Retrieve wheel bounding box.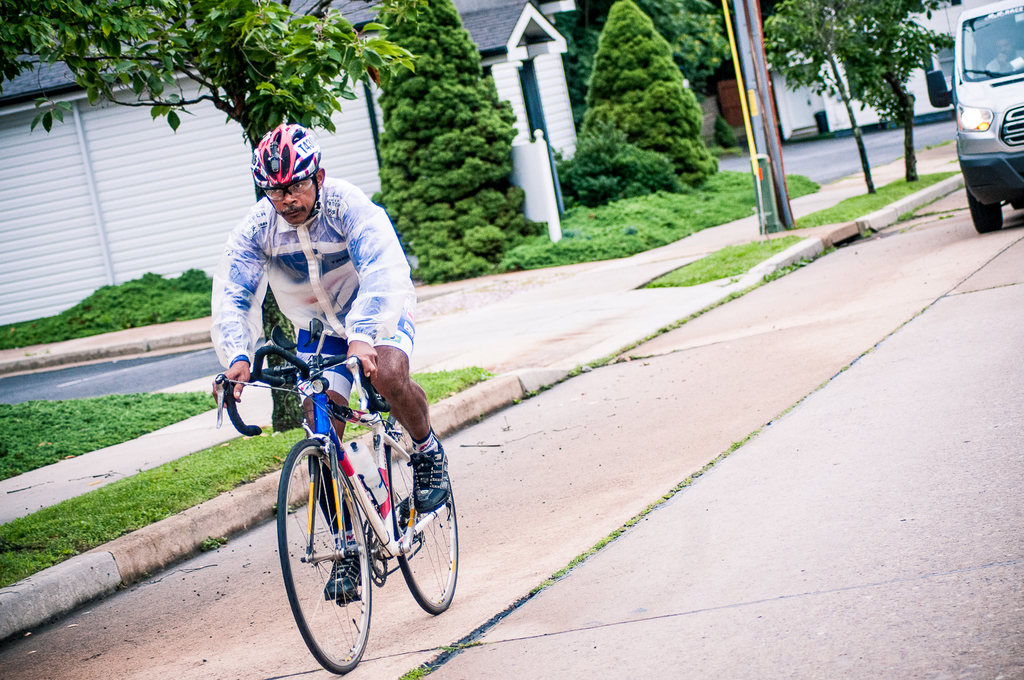
Bounding box: 965 188 1004 235.
